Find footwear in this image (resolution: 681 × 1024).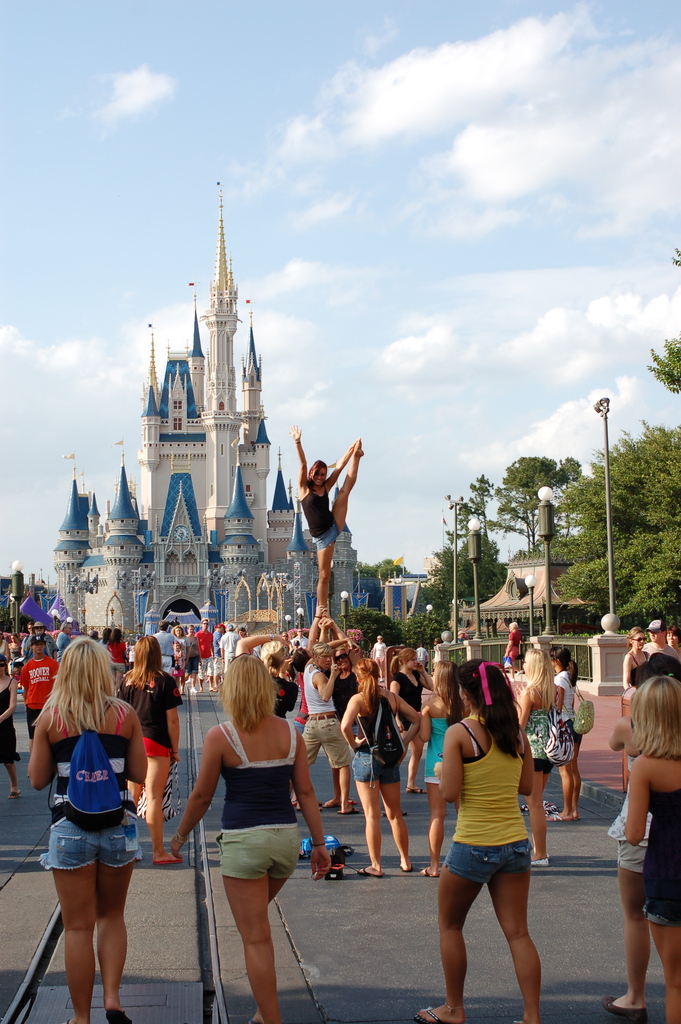
bbox(539, 801, 554, 810).
